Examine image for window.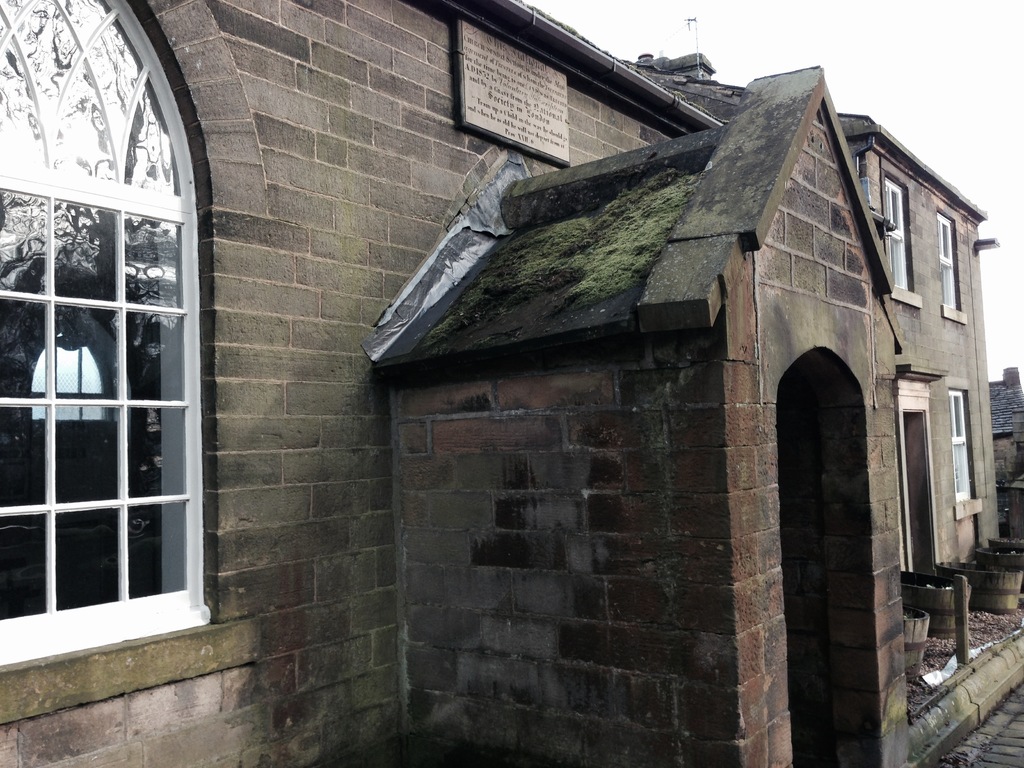
Examination result: 948,389,976,524.
